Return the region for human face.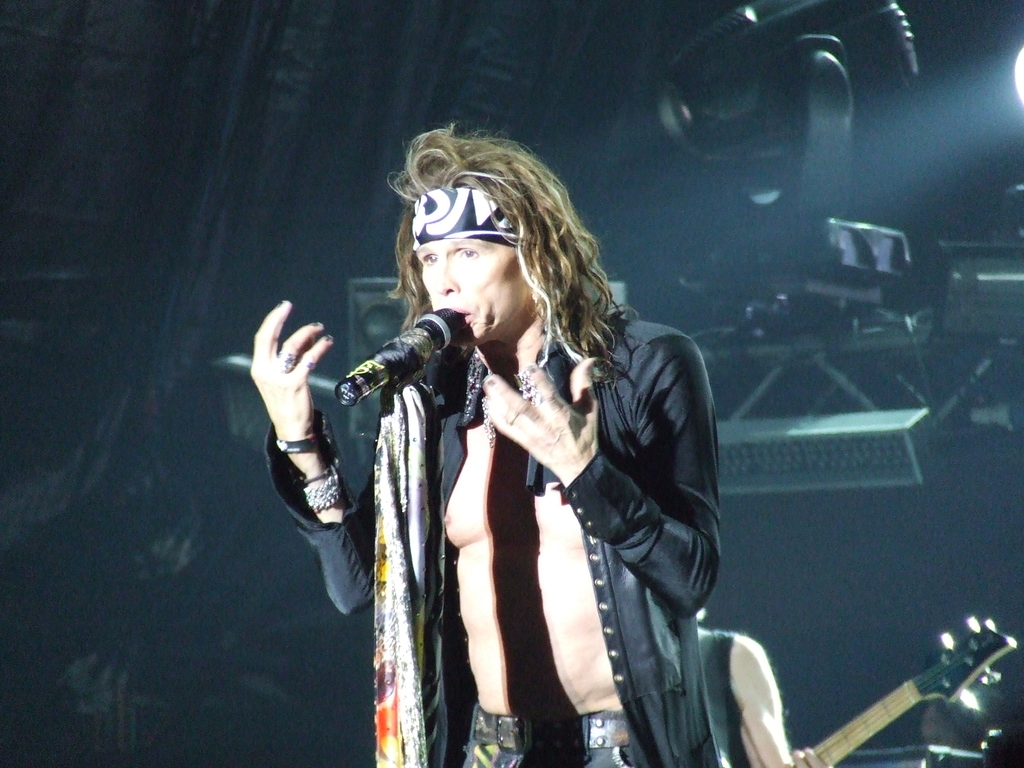
pyautogui.locateOnScreen(413, 236, 535, 342).
